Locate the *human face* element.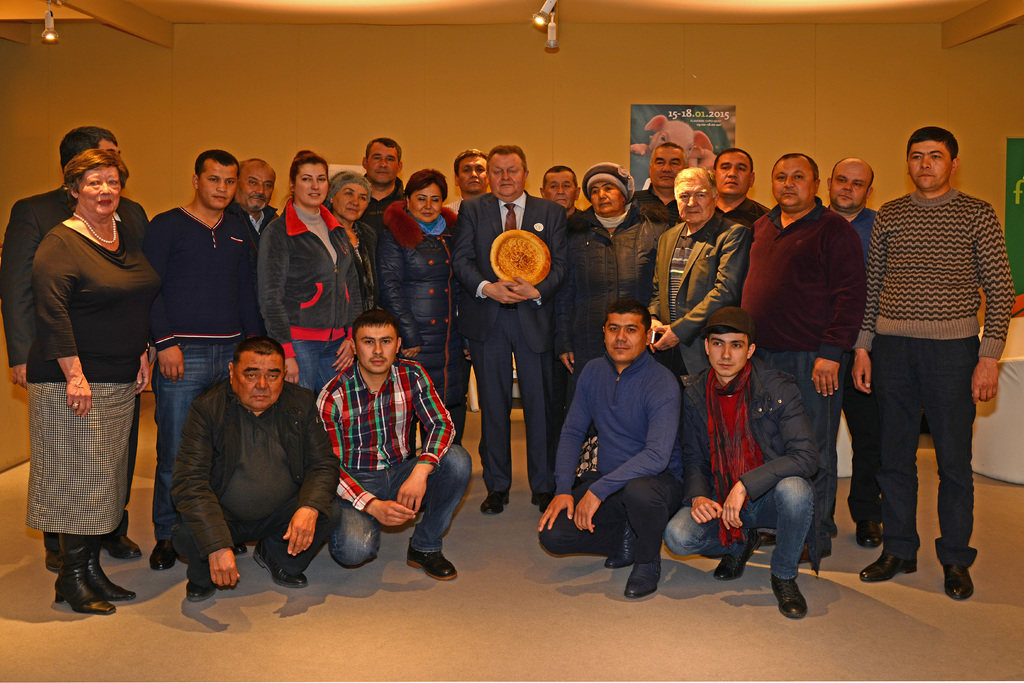
Element bbox: [367,145,403,183].
